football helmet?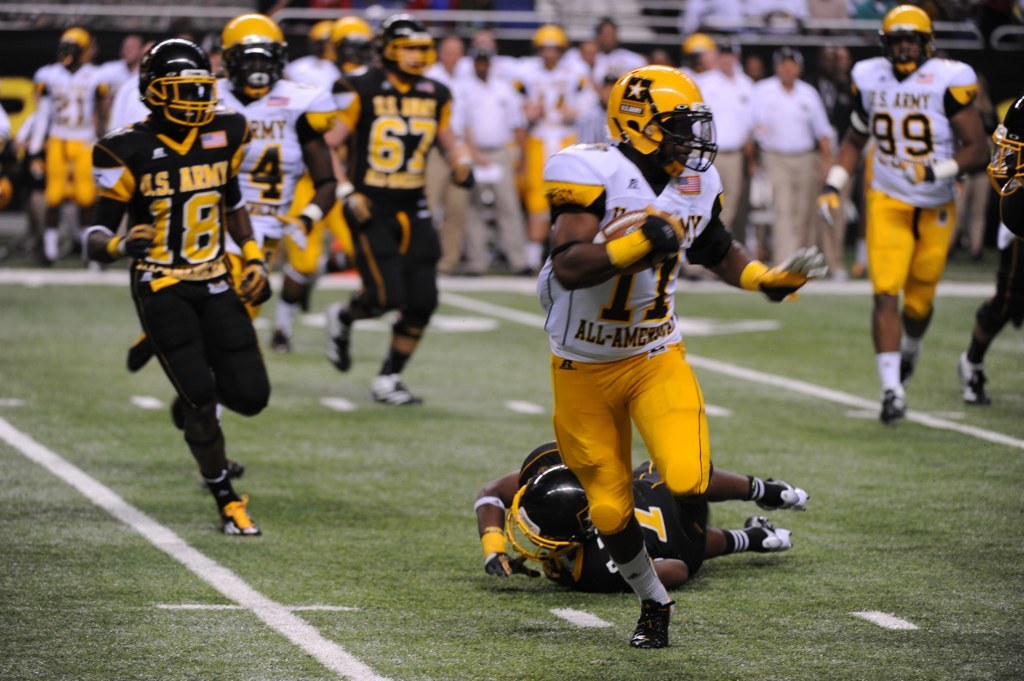
(left=881, top=5, right=934, bottom=77)
